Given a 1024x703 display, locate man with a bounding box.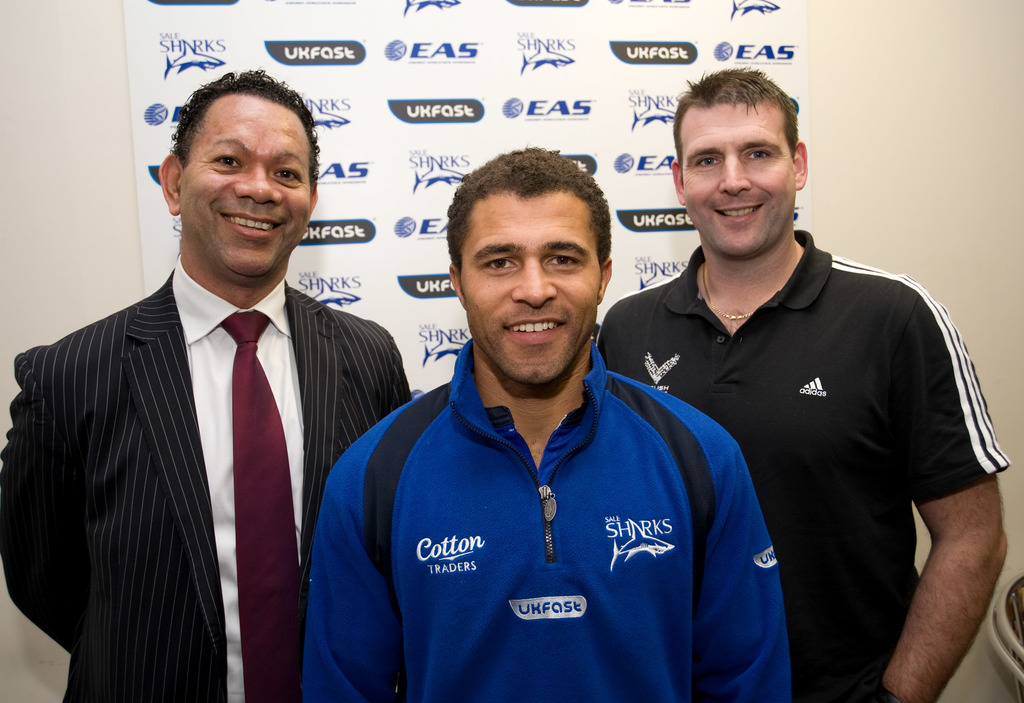
Located: [x1=592, y1=68, x2=1009, y2=702].
